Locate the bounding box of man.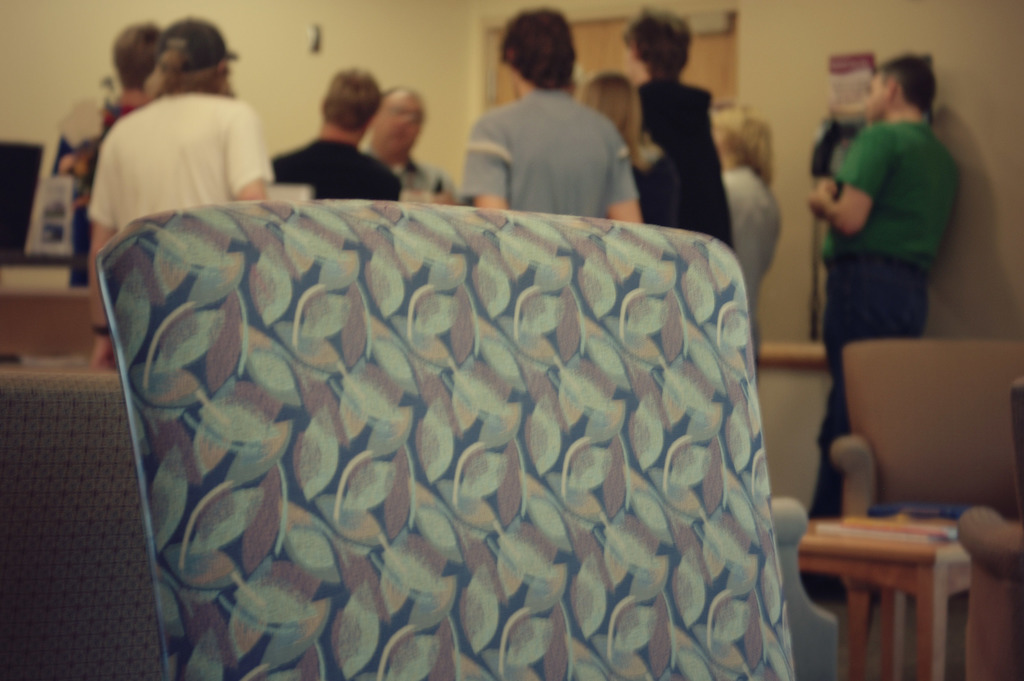
Bounding box: x1=797, y1=54, x2=957, y2=600.
